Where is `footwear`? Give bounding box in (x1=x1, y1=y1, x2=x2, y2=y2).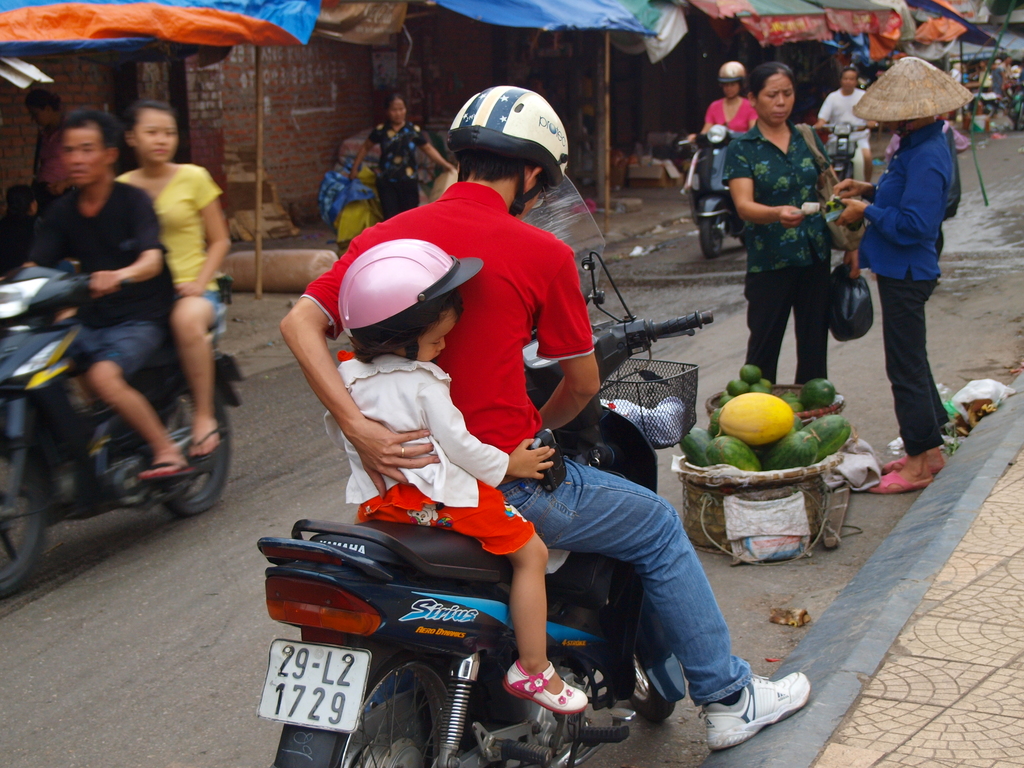
(x1=182, y1=420, x2=228, y2=466).
